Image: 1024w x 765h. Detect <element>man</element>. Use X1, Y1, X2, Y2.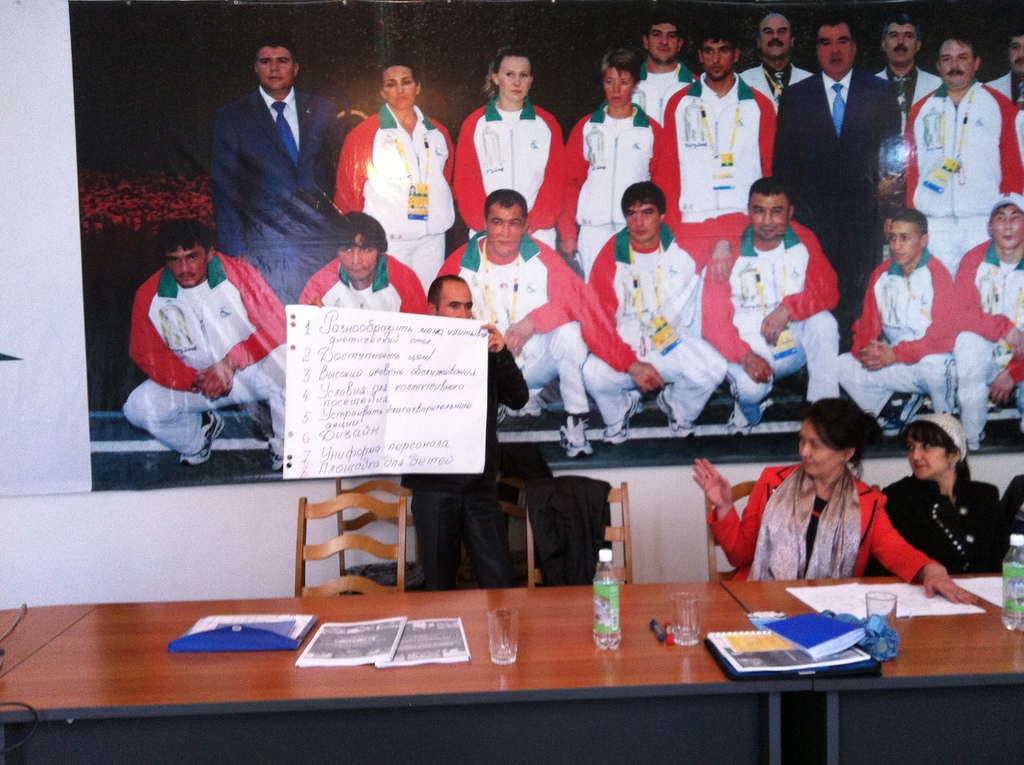
600, 16, 705, 123.
